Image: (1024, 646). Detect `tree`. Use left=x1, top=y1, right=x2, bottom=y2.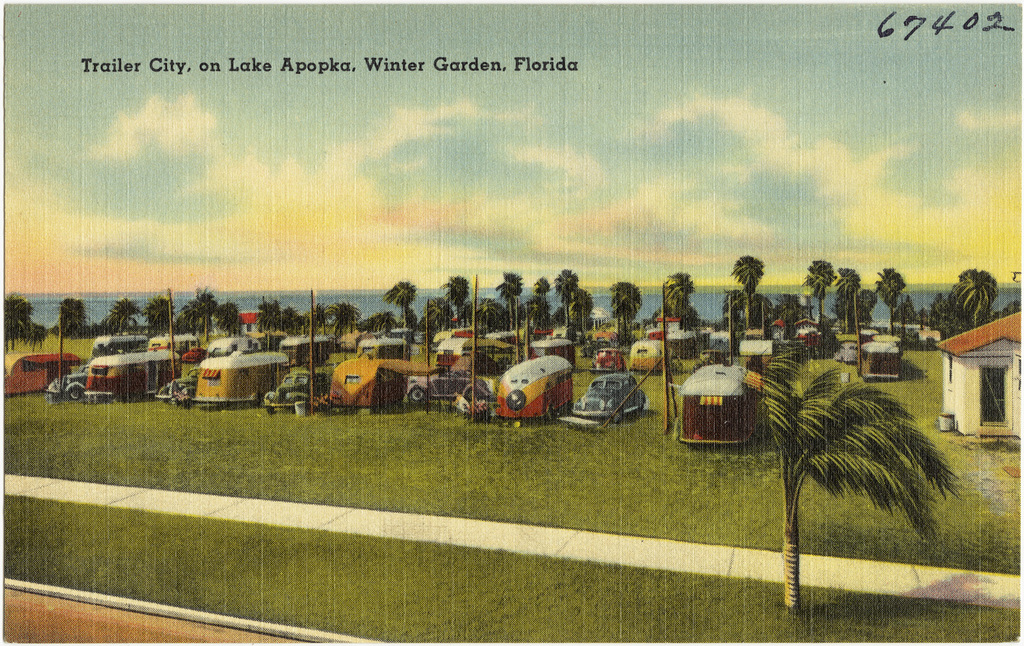
left=143, top=301, right=180, bottom=335.
